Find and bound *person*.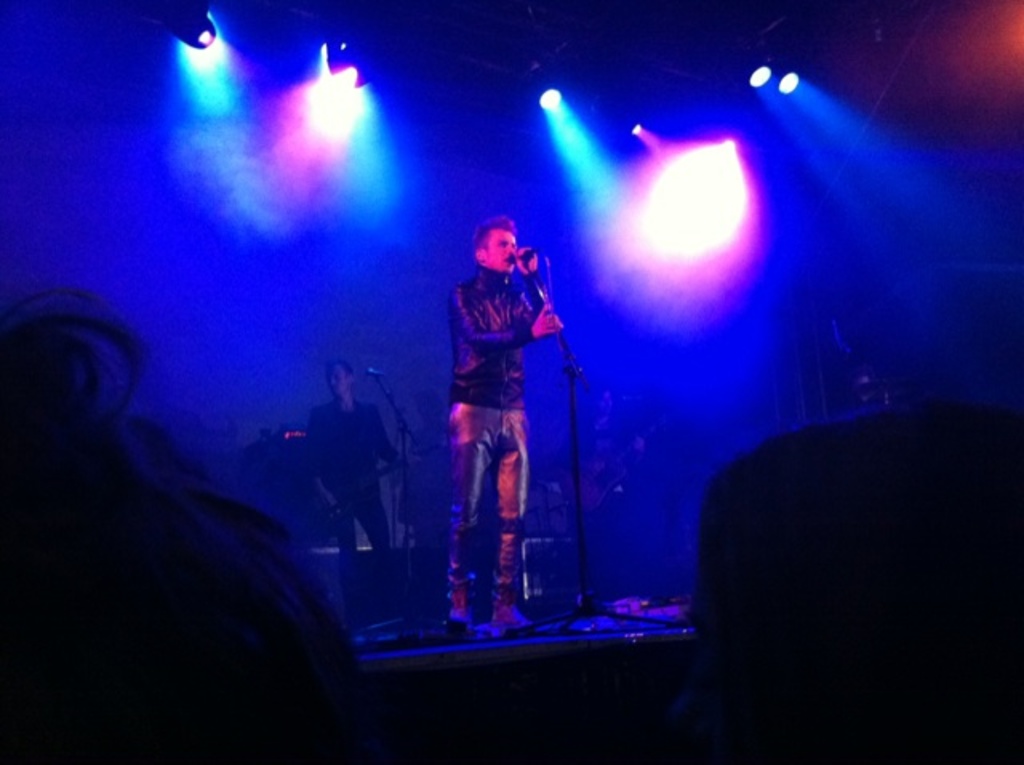
Bound: [left=302, top=360, right=410, bottom=631].
